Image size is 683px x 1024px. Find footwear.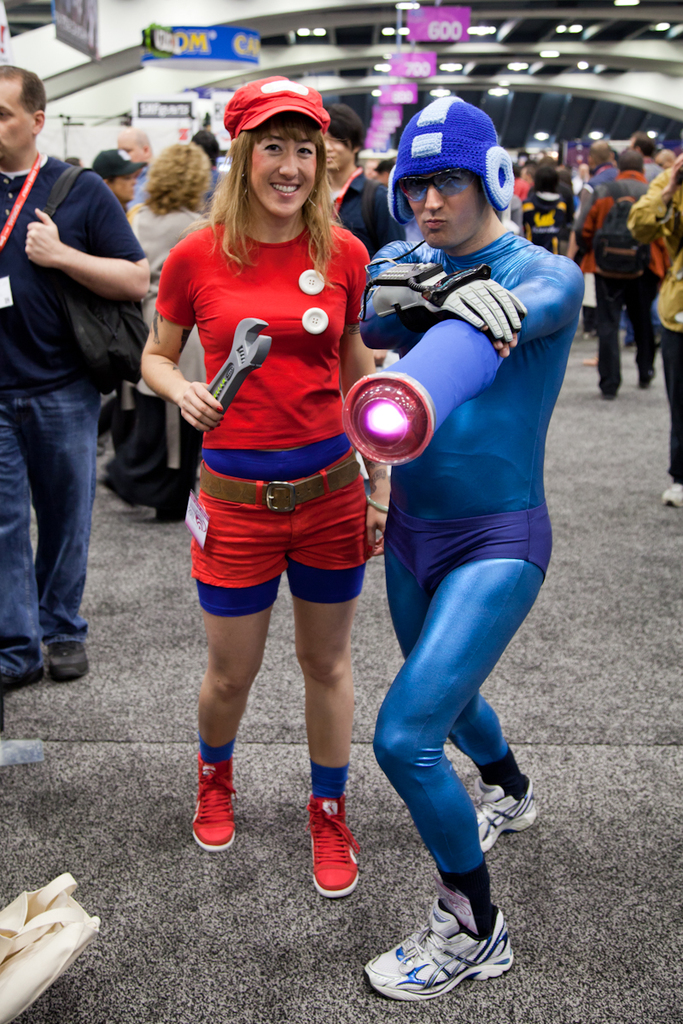
<bbox>191, 762, 241, 854</bbox>.
